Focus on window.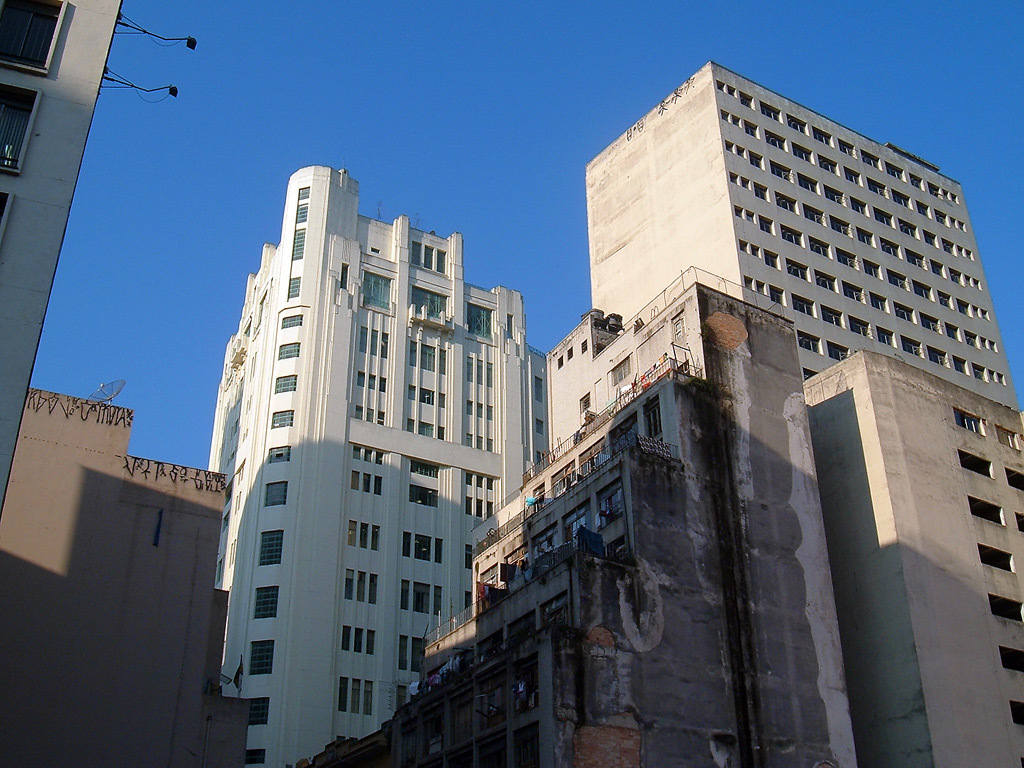
Focused at box=[356, 371, 367, 388].
